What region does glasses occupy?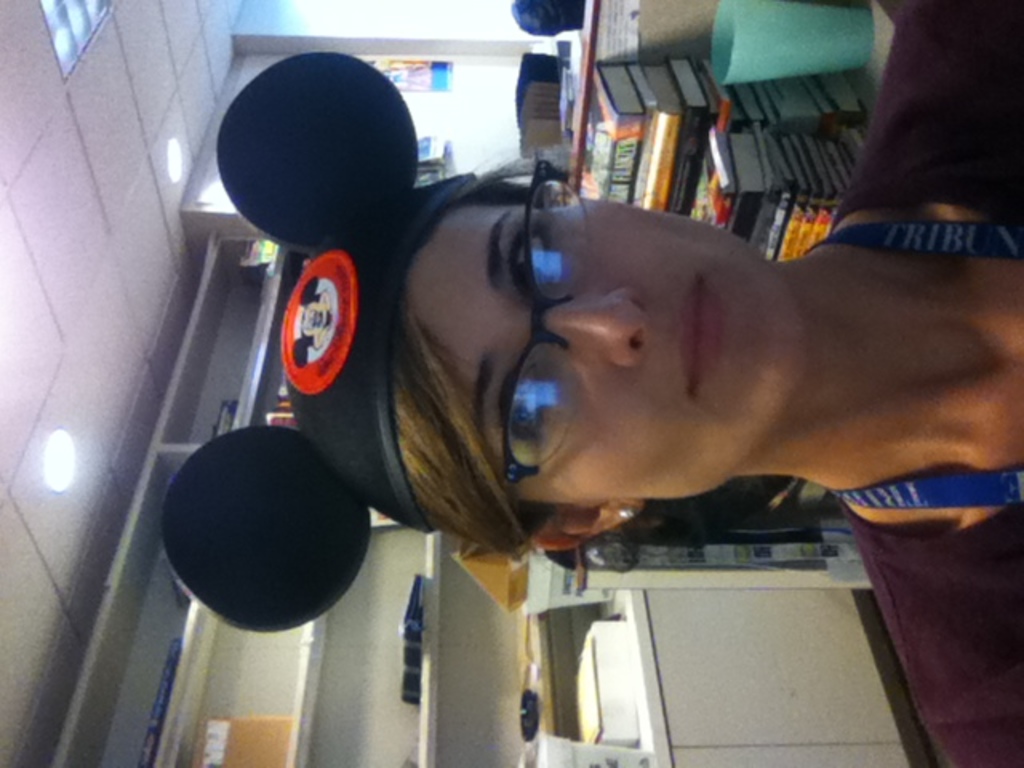
region(498, 158, 590, 491).
